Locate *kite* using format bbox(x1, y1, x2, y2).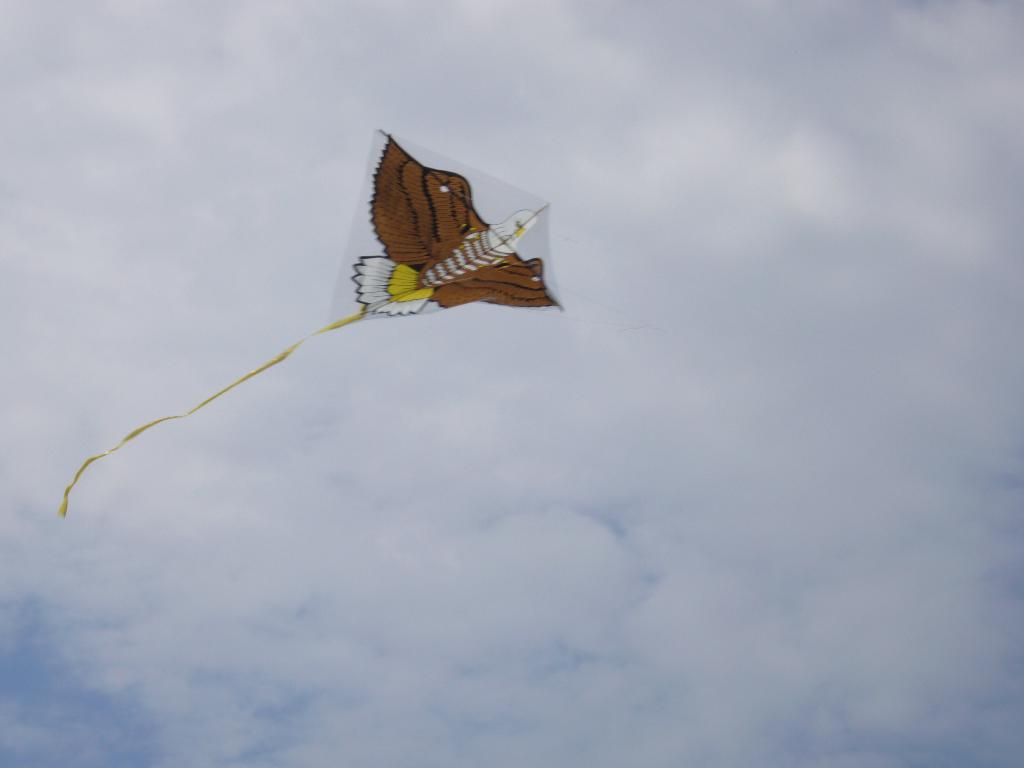
bbox(331, 124, 564, 330).
